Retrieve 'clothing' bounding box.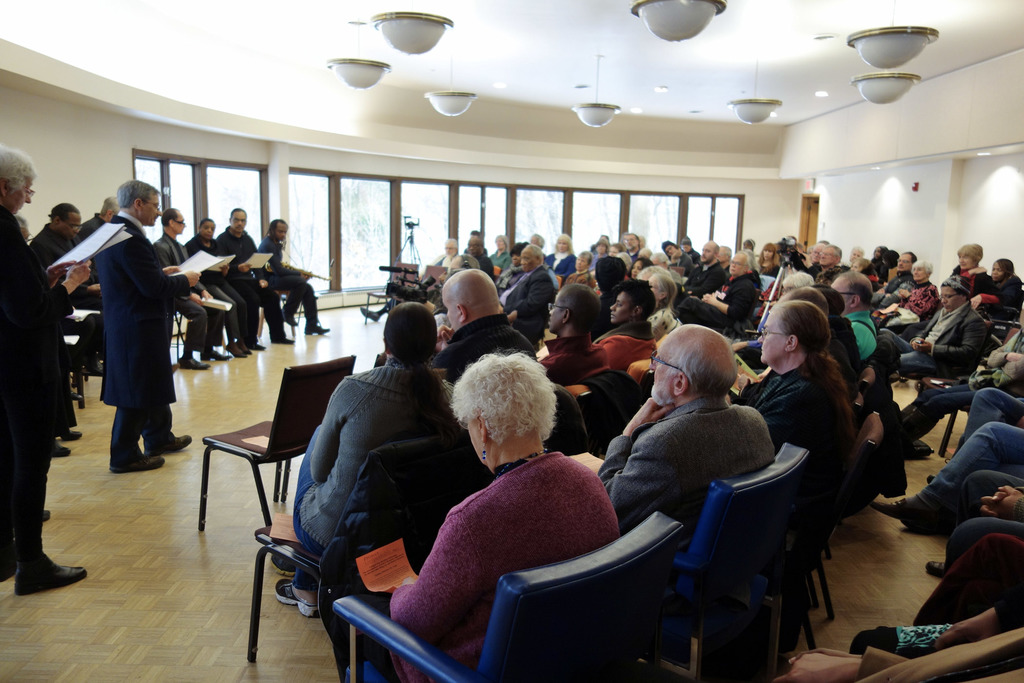
Bounding box: 543,252,576,284.
